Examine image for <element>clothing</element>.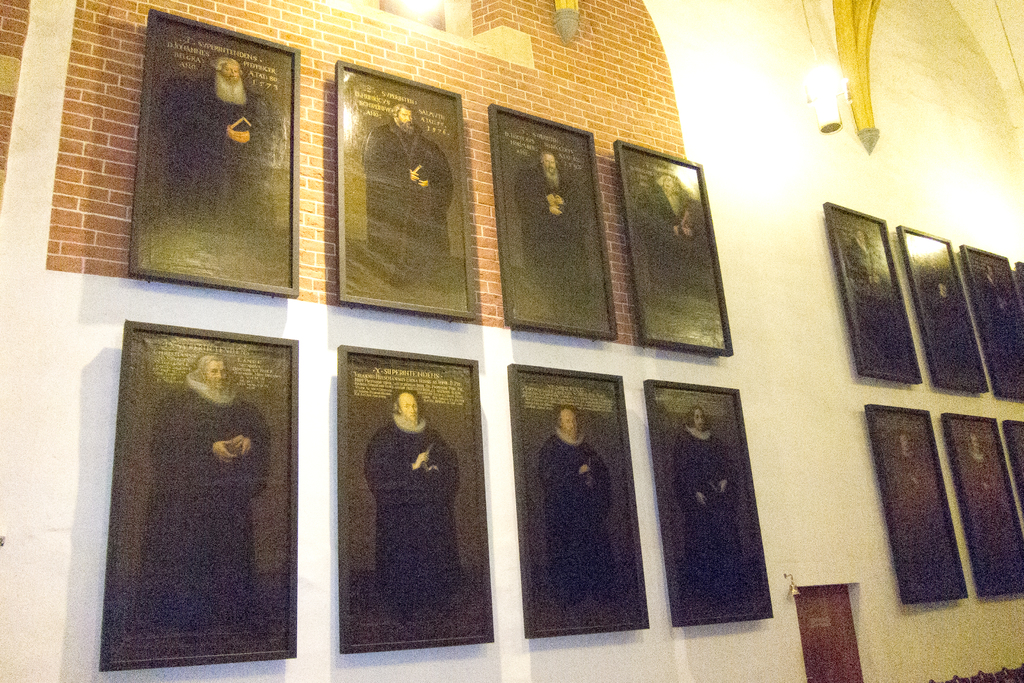
Examination result: box(671, 429, 745, 600).
